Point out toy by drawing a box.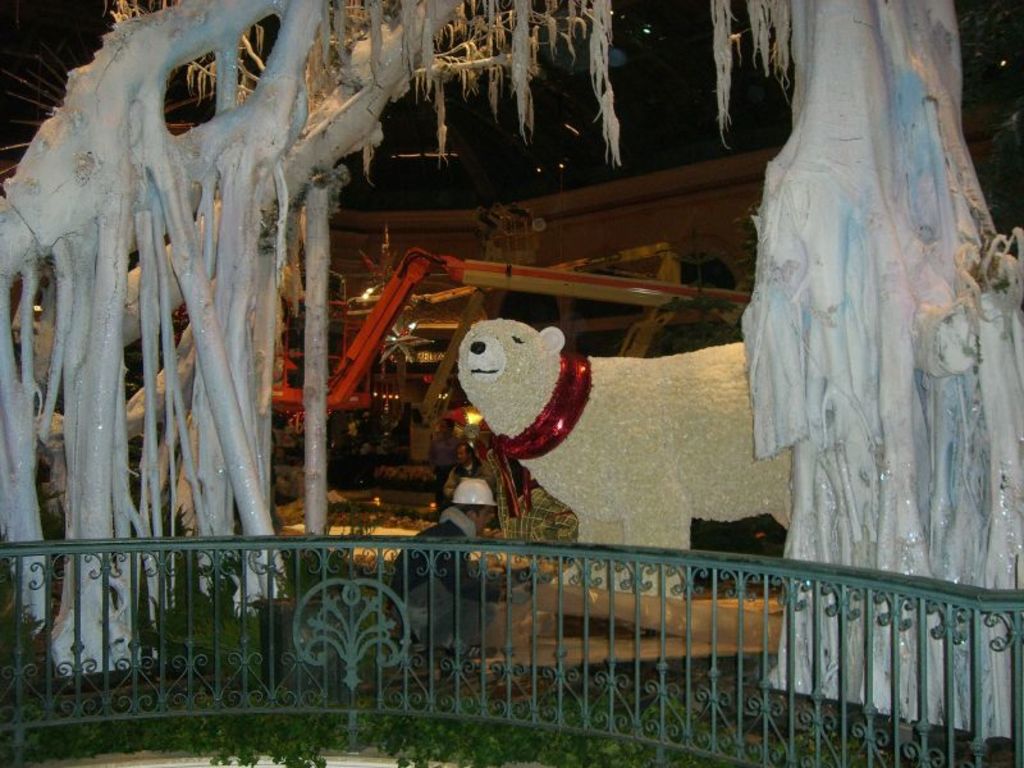
locate(465, 315, 803, 605).
